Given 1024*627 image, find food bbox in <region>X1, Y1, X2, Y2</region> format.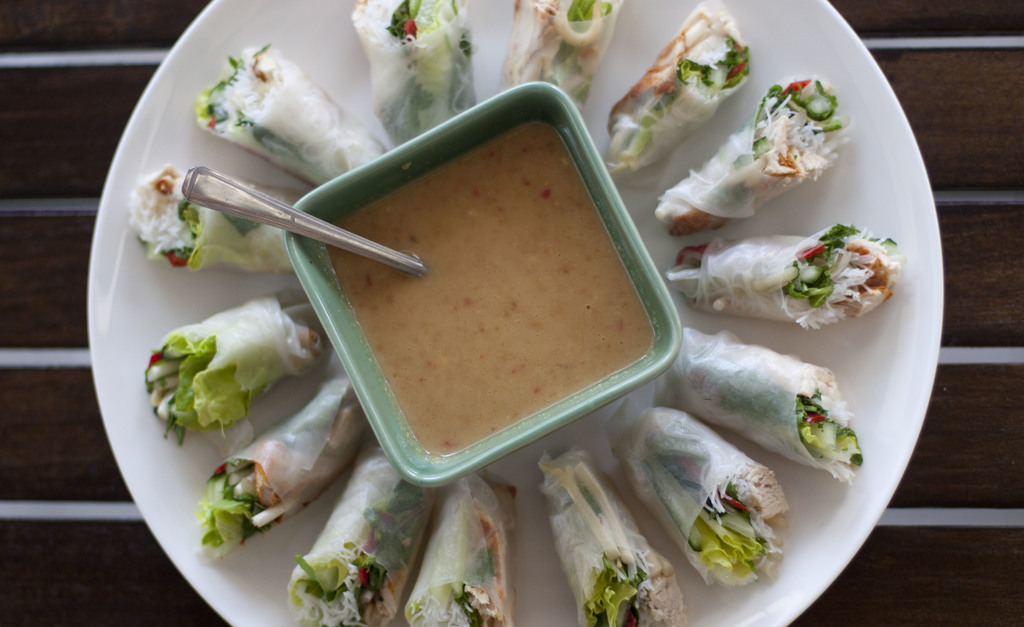
<region>601, 0, 753, 179</region>.
